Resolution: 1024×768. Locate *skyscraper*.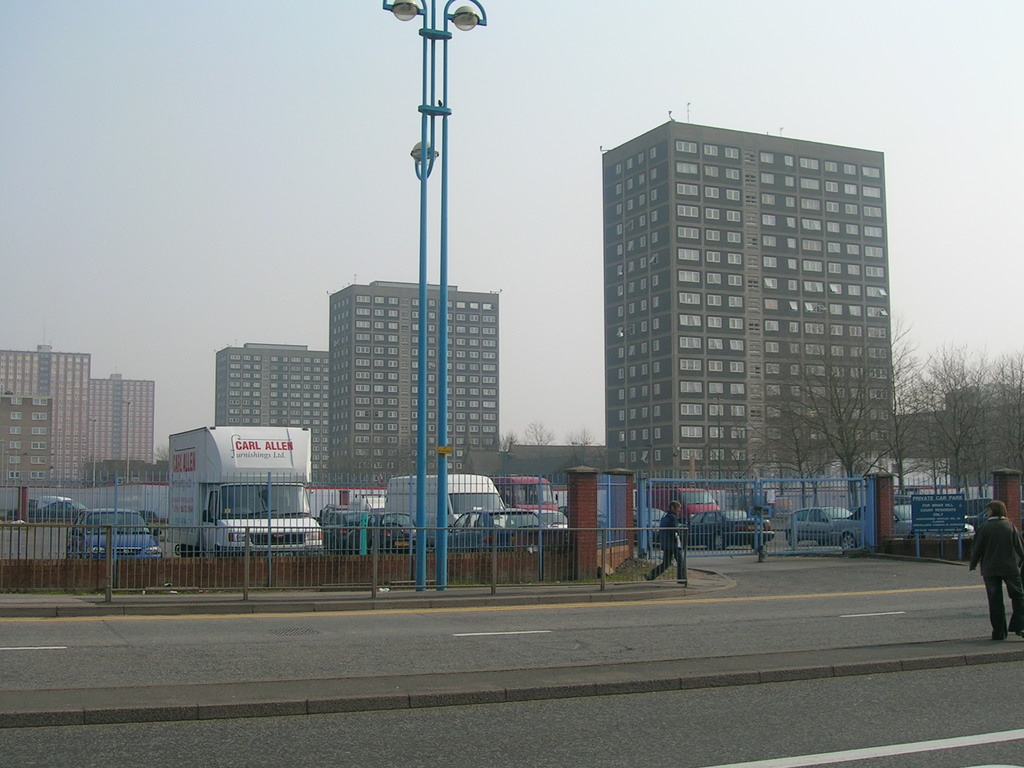
(1,340,95,483).
